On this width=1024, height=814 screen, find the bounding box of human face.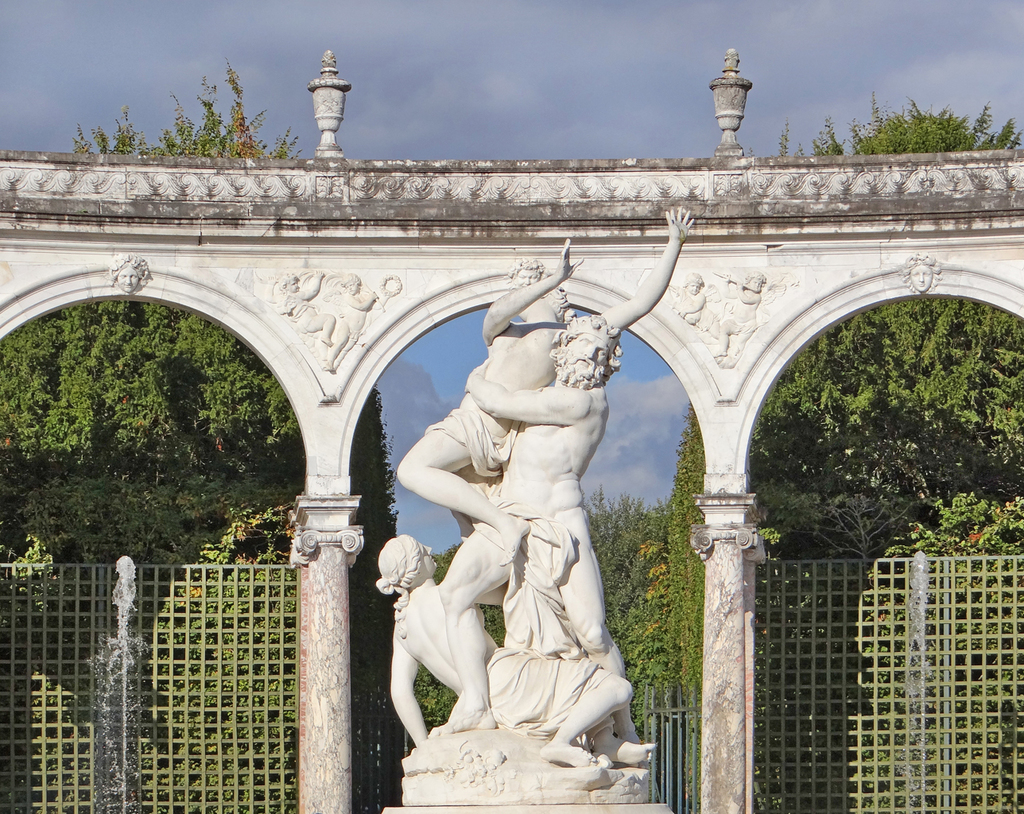
Bounding box: region(420, 545, 435, 576).
